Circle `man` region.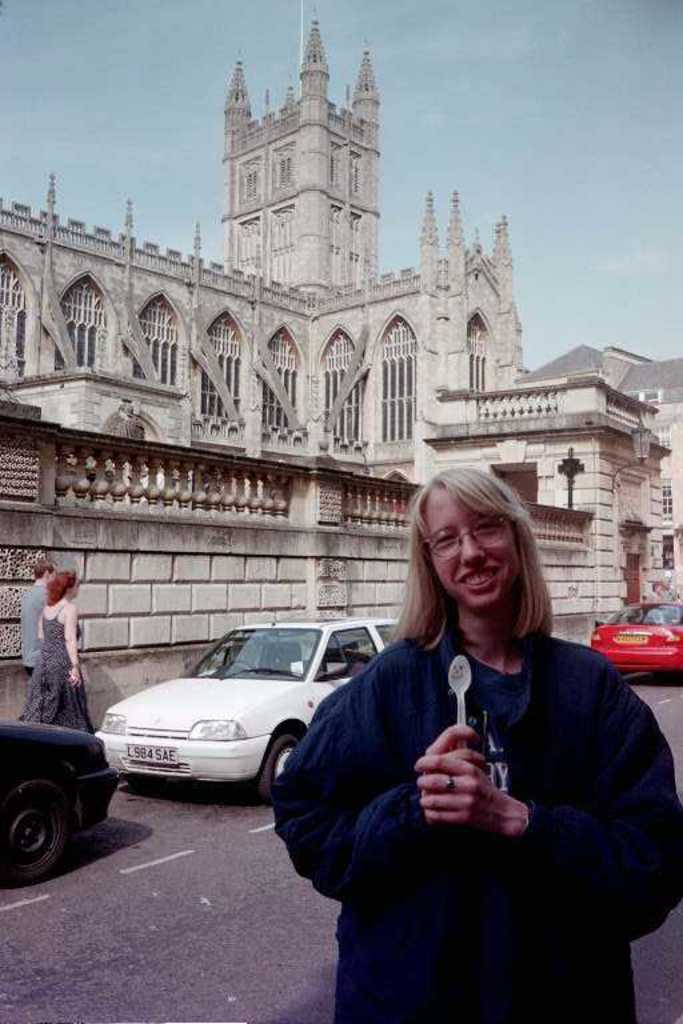
Region: region(21, 561, 59, 679).
